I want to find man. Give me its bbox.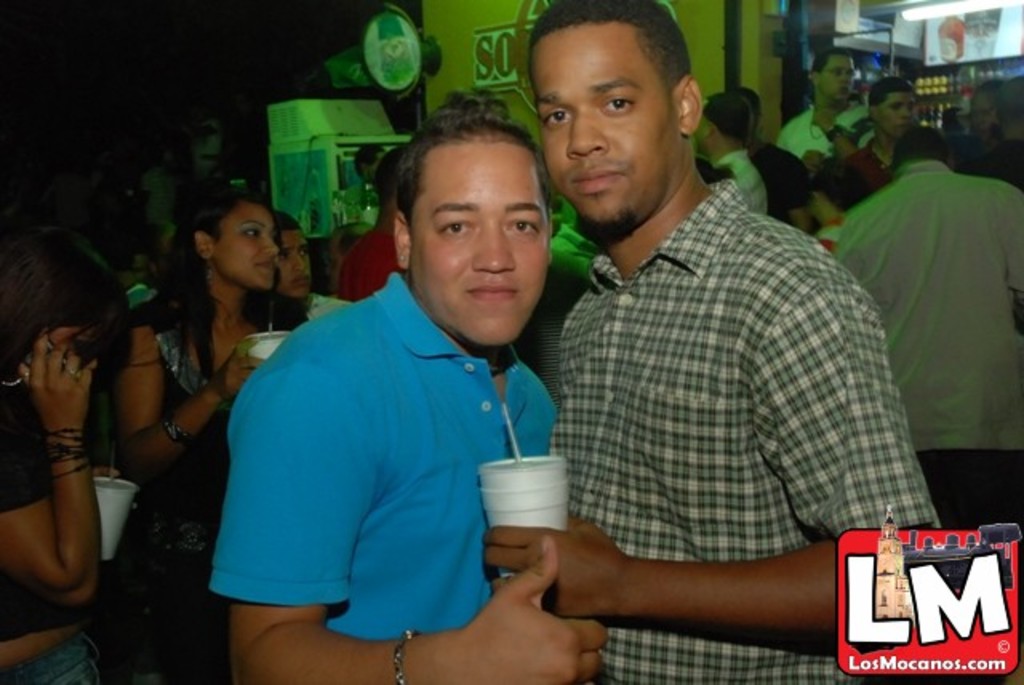
690:86:770:219.
